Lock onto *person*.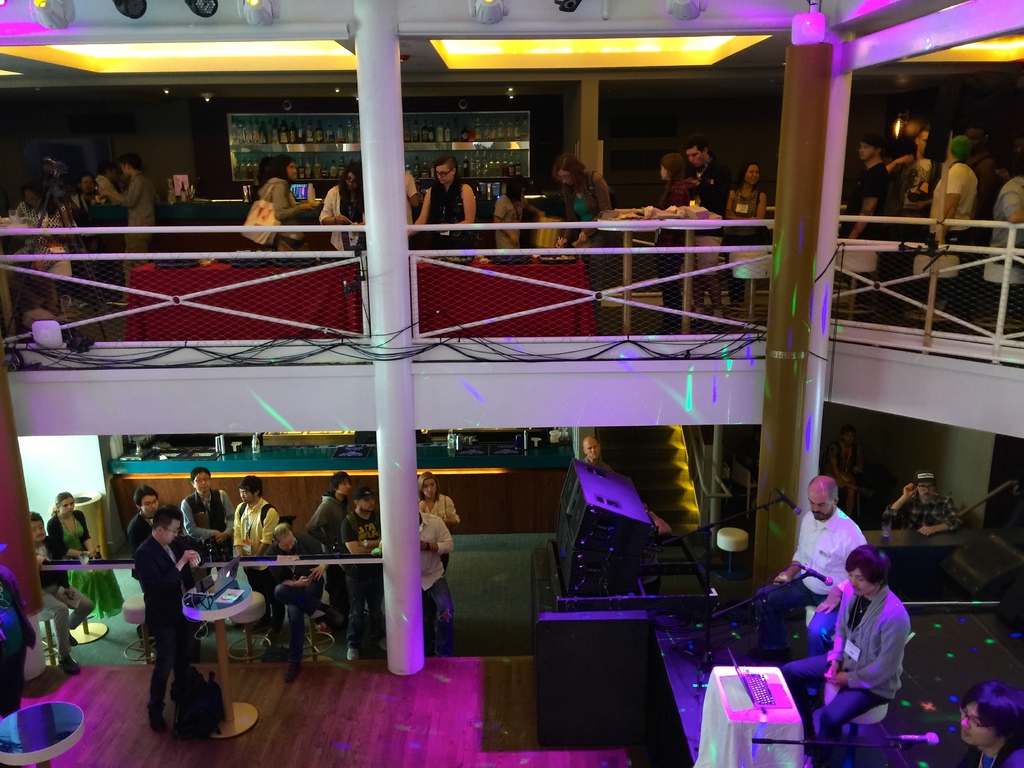
Locked: 25 509 97 680.
